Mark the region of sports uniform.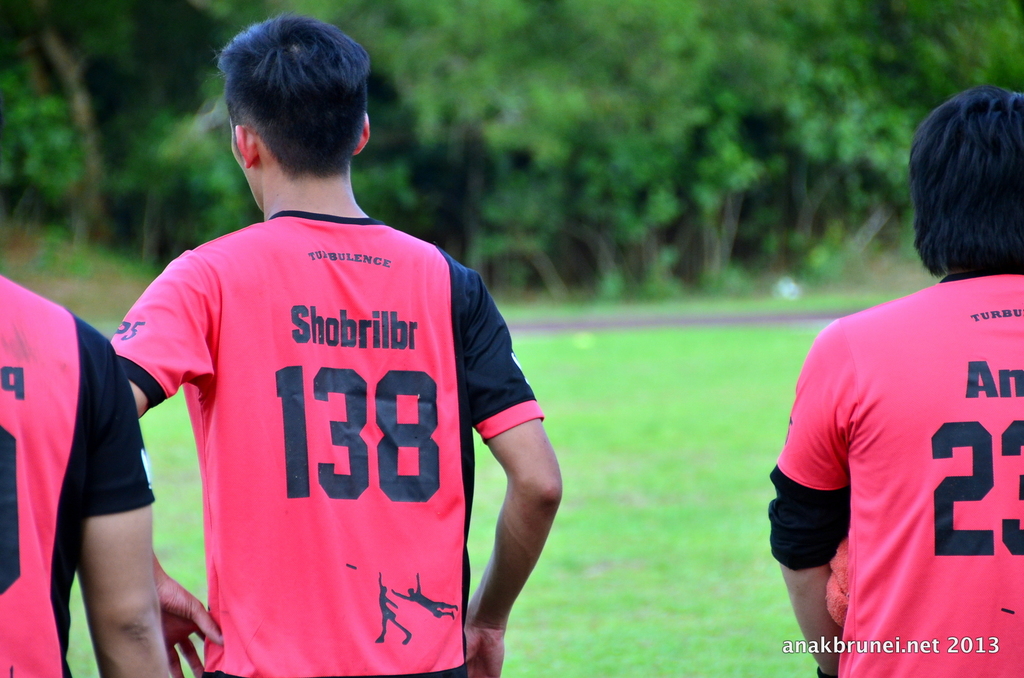
Region: left=767, top=271, right=1023, bottom=677.
